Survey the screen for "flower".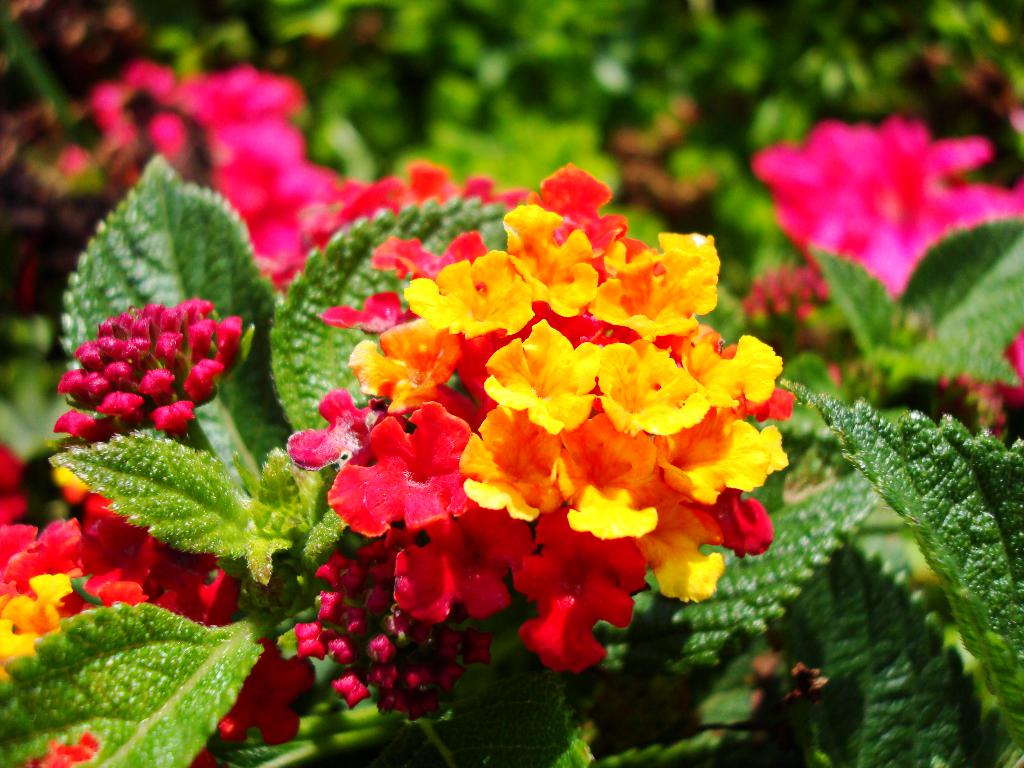
Survey found: box(0, 572, 71, 632).
